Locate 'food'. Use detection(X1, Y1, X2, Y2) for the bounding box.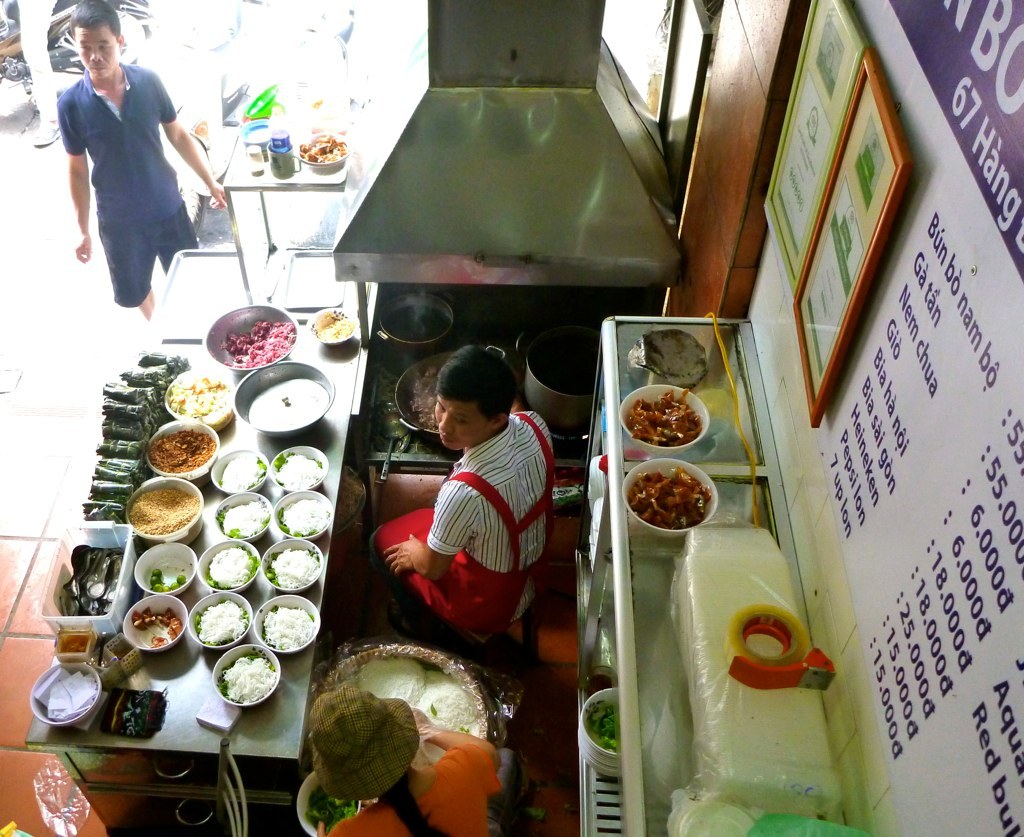
detection(166, 372, 236, 433).
